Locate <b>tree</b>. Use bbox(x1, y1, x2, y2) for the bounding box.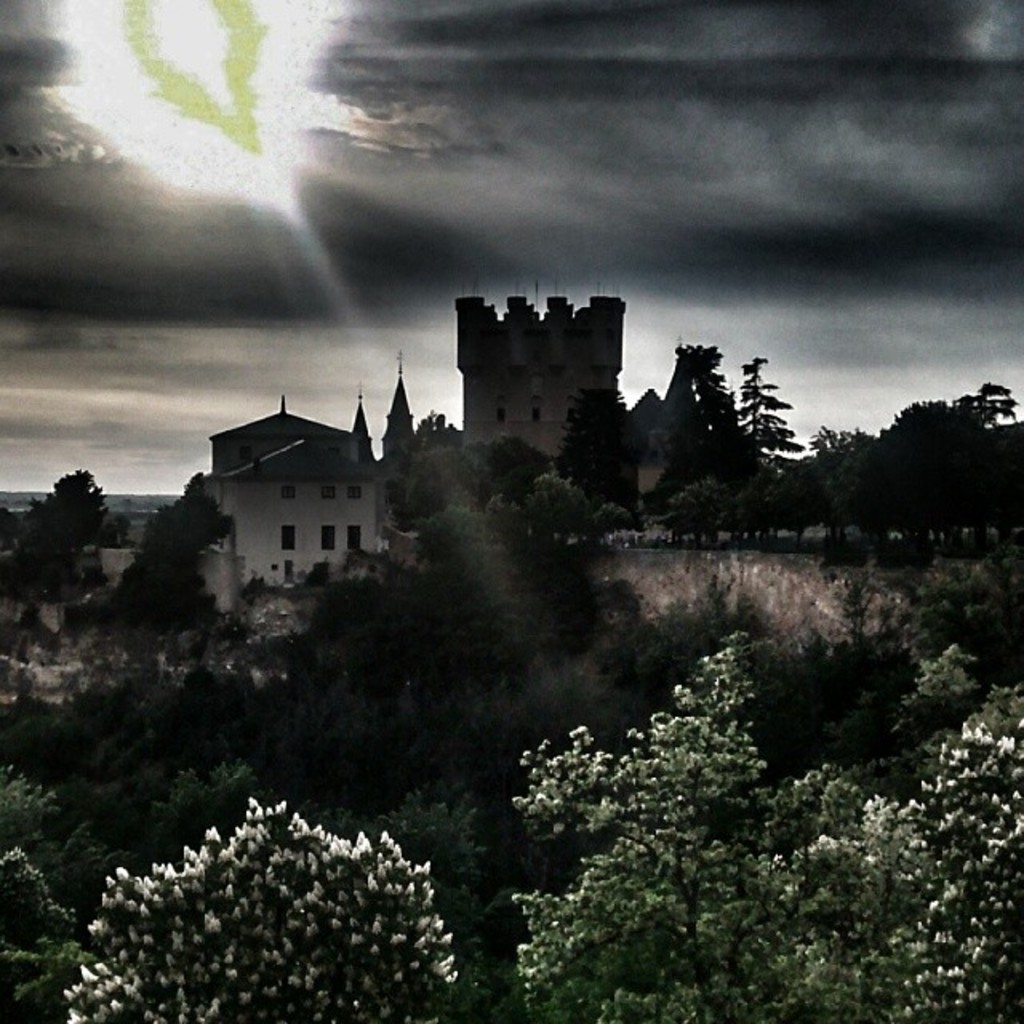
bbox(38, 454, 131, 549).
